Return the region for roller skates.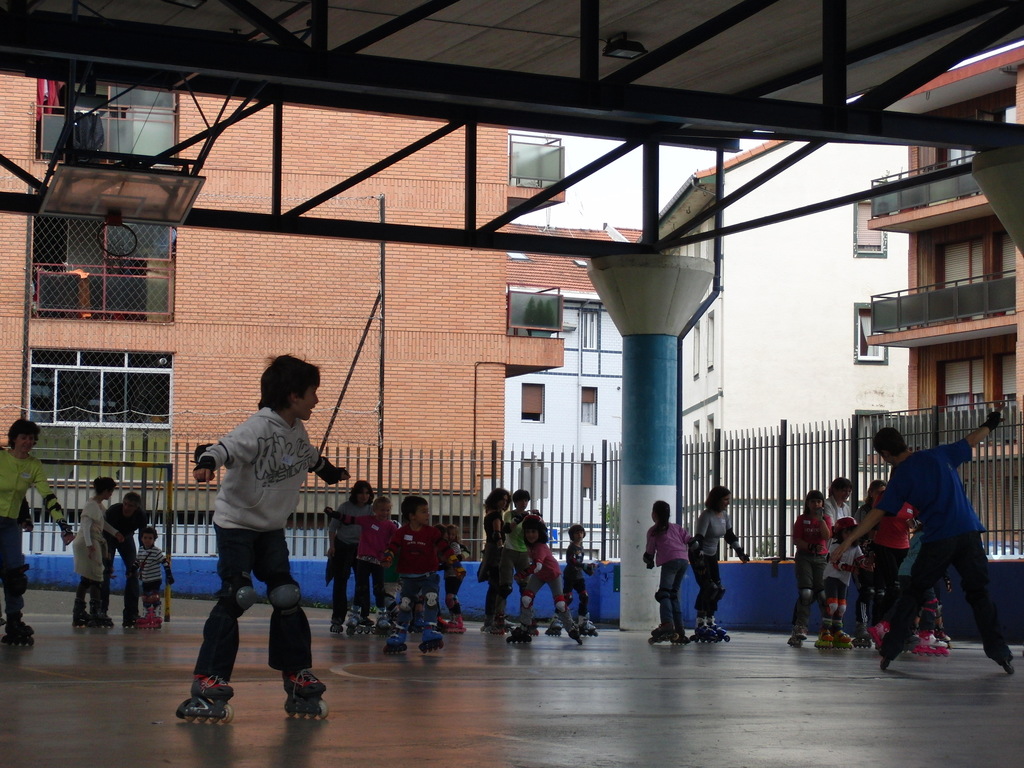
<bbox>668, 628, 688, 646</bbox>.
